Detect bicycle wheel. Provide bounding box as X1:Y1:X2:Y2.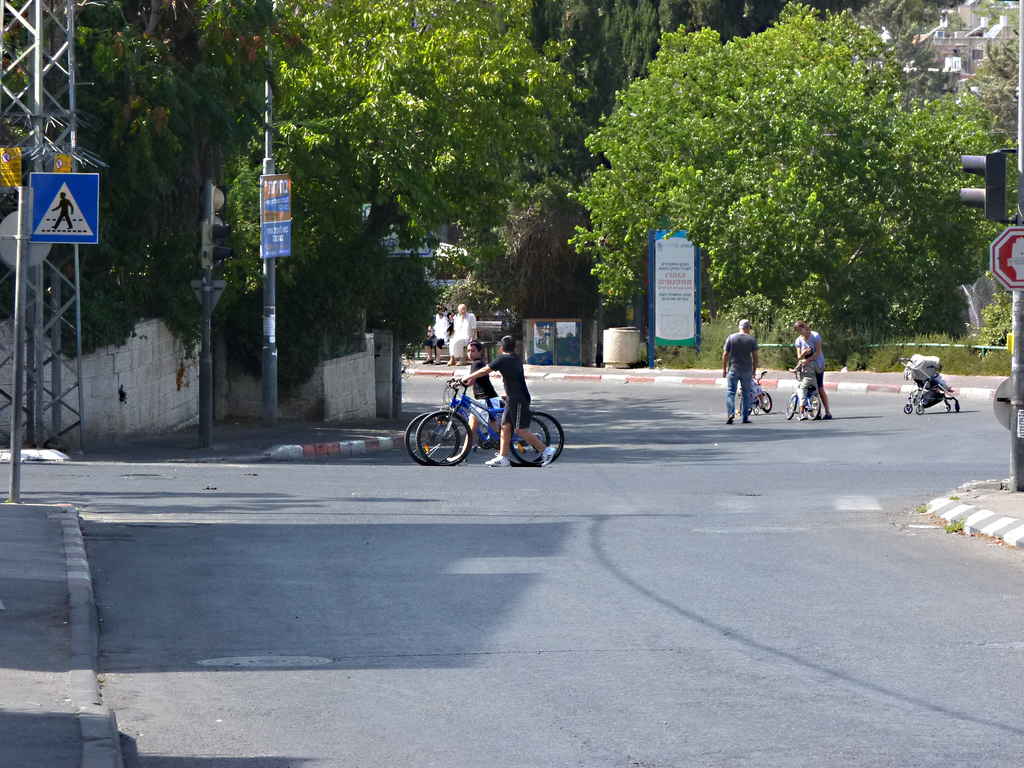
416:407:473:465.
